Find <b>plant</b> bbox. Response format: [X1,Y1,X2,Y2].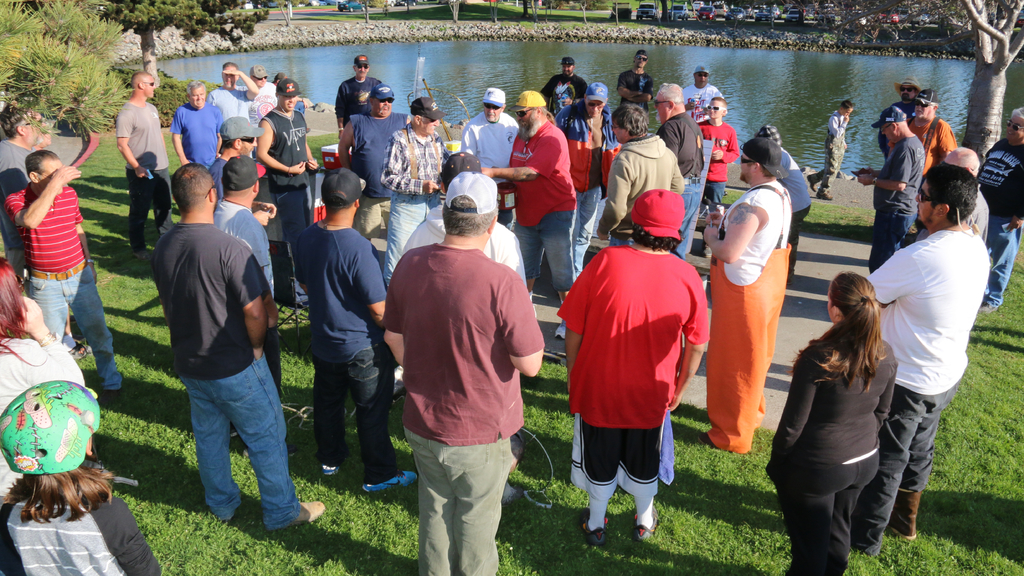
[0,1,123,32].
